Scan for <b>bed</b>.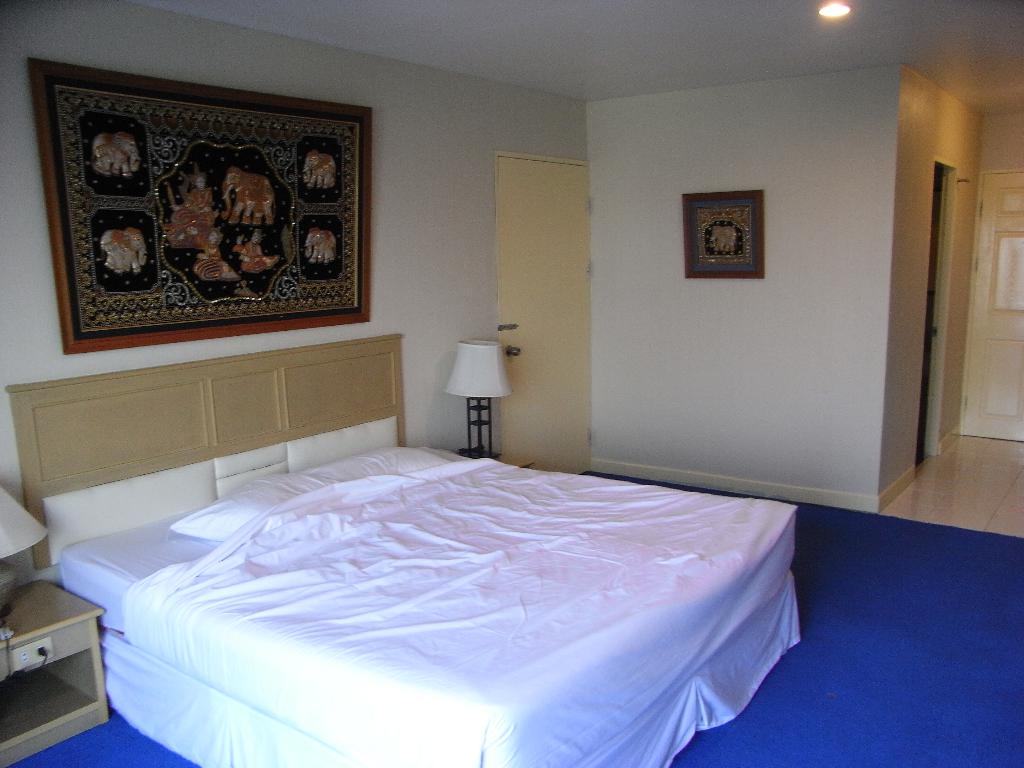
Scan result: bbox=[6, 332, 804, 767].
